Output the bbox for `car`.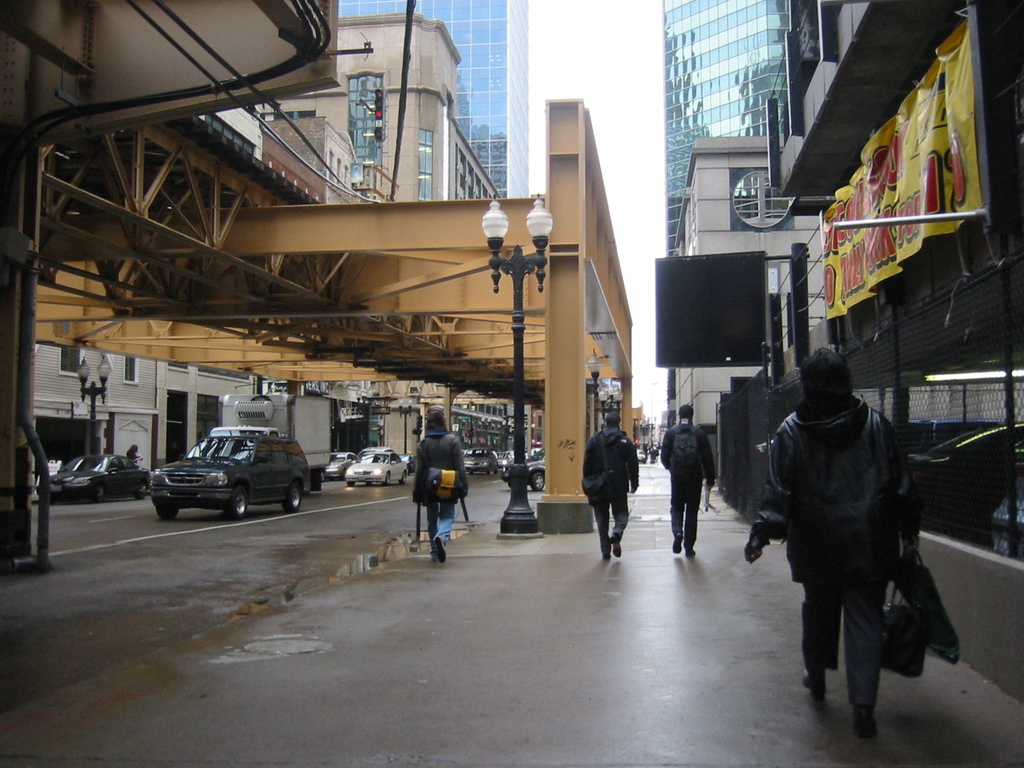
[x1=147, y1=434, x2=311, y2=522].
